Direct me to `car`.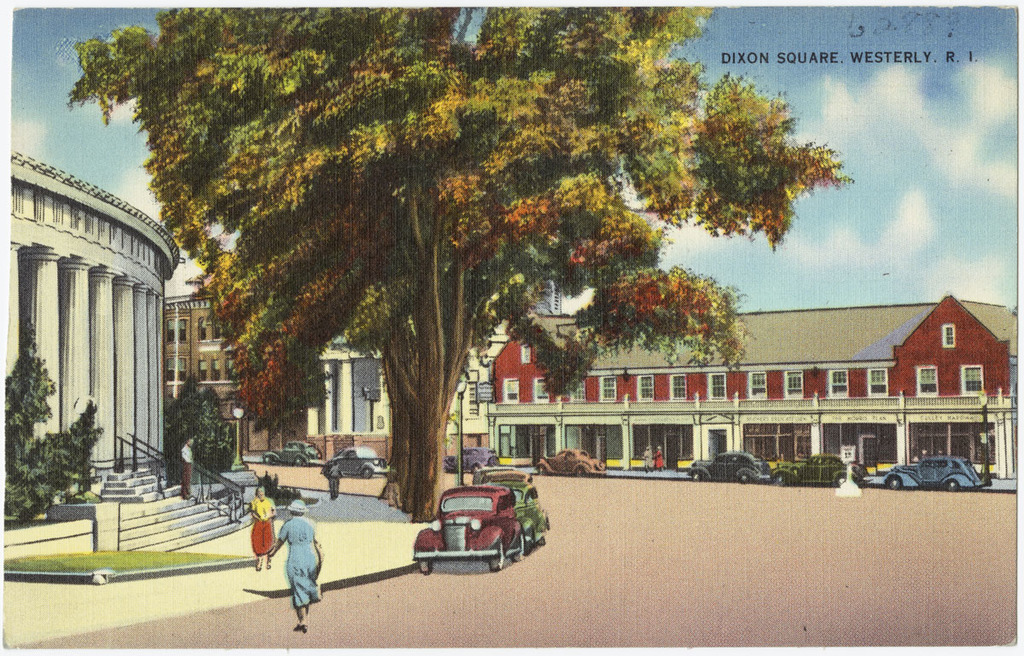
Direction: {"left": 326, "top": 452, "right": 389, "bottom": 478}.
